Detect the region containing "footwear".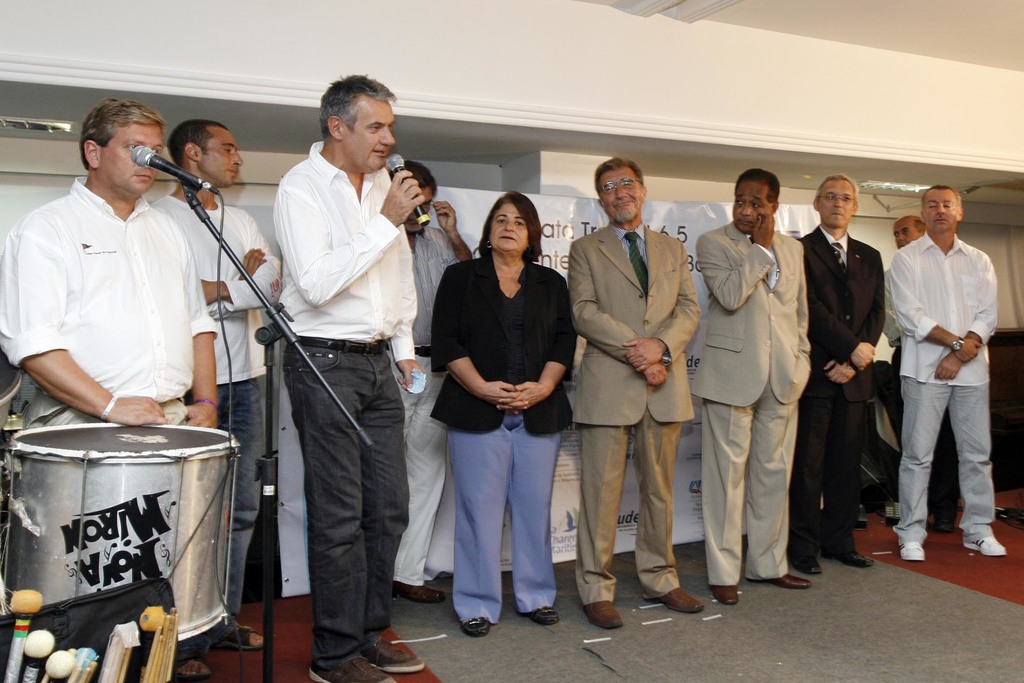
locate(897, 539, 925, 563).
